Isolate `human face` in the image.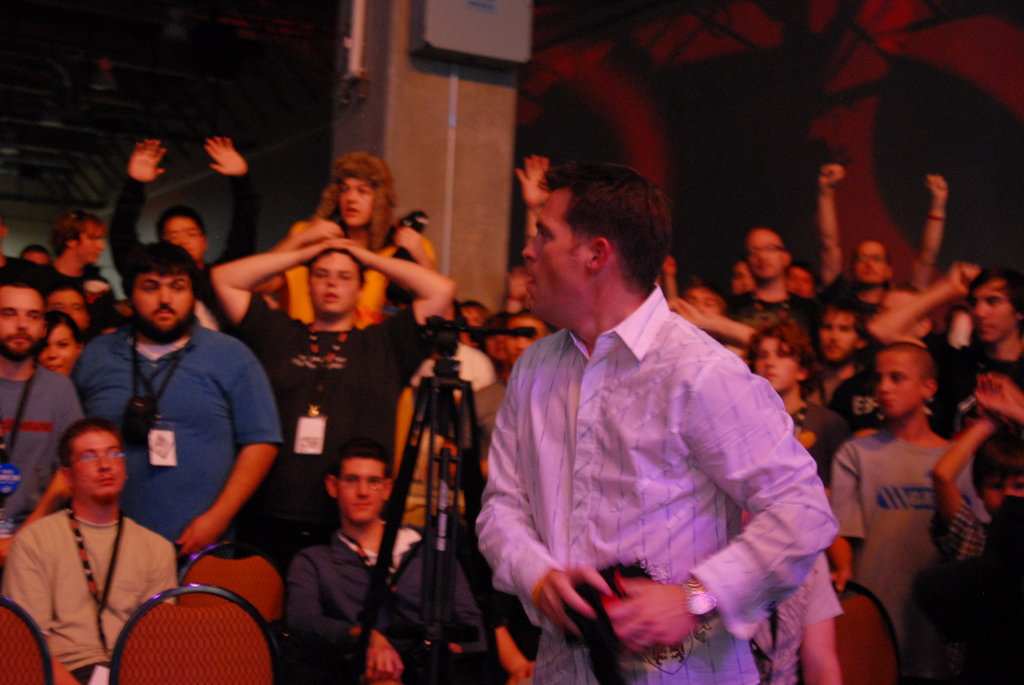
Isolated region: bbox=[339, 460, 383, 522].
